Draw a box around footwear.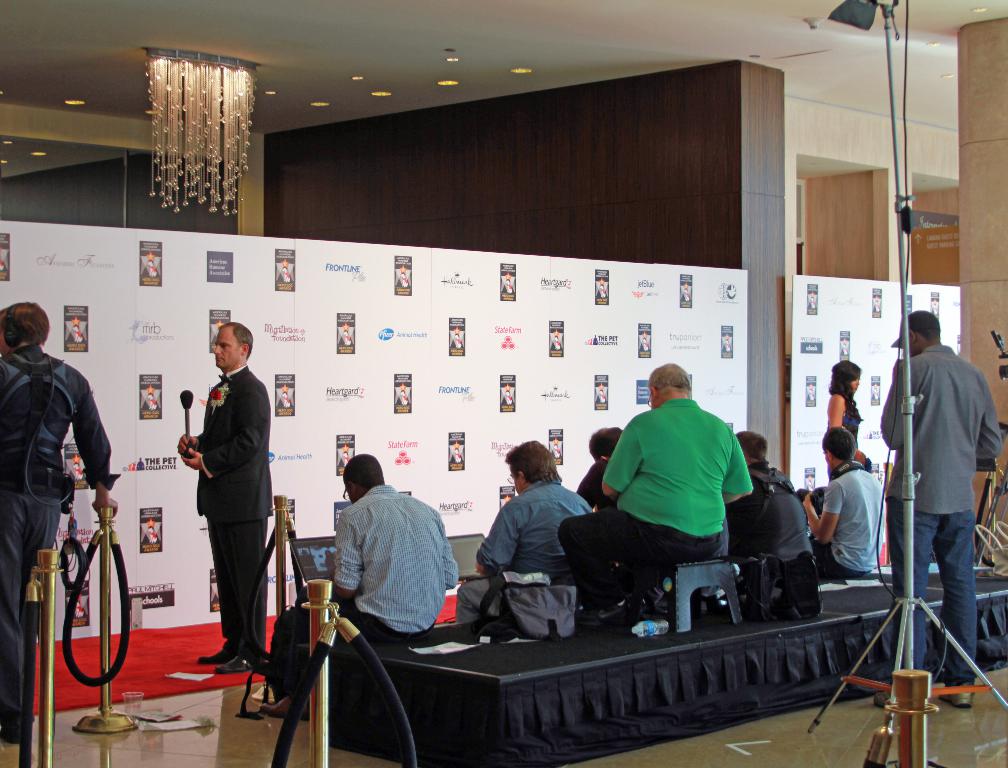
locate(0, 736, 30, 745).
